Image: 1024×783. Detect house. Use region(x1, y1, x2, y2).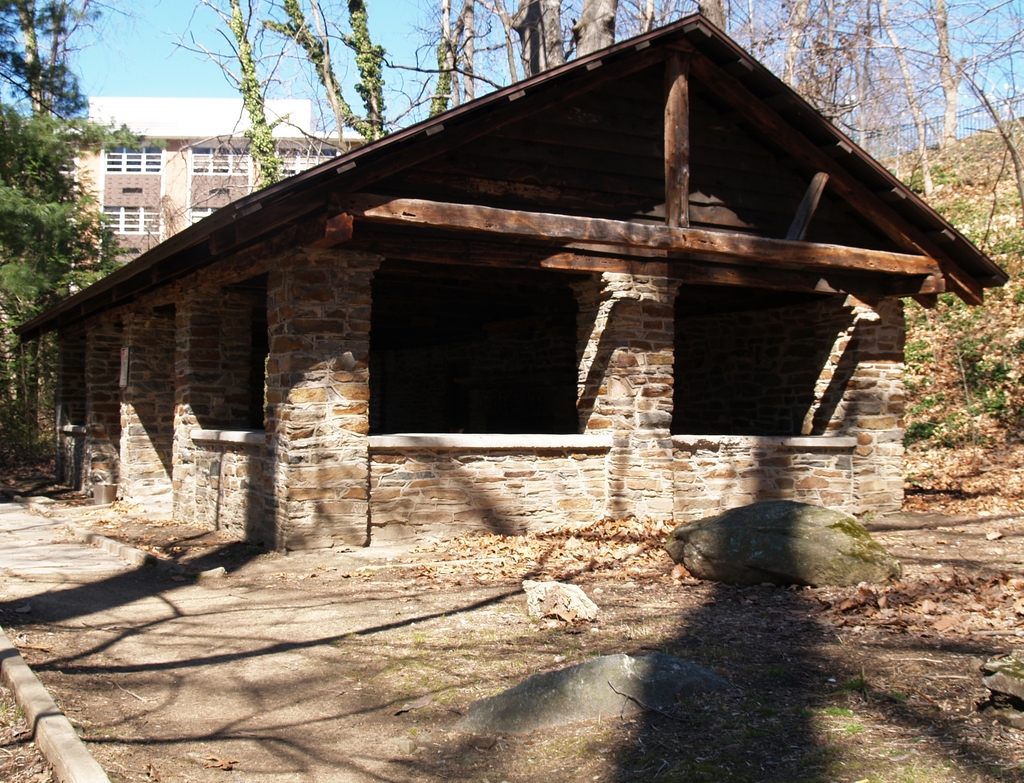
region(41, 100, 393, 292).
